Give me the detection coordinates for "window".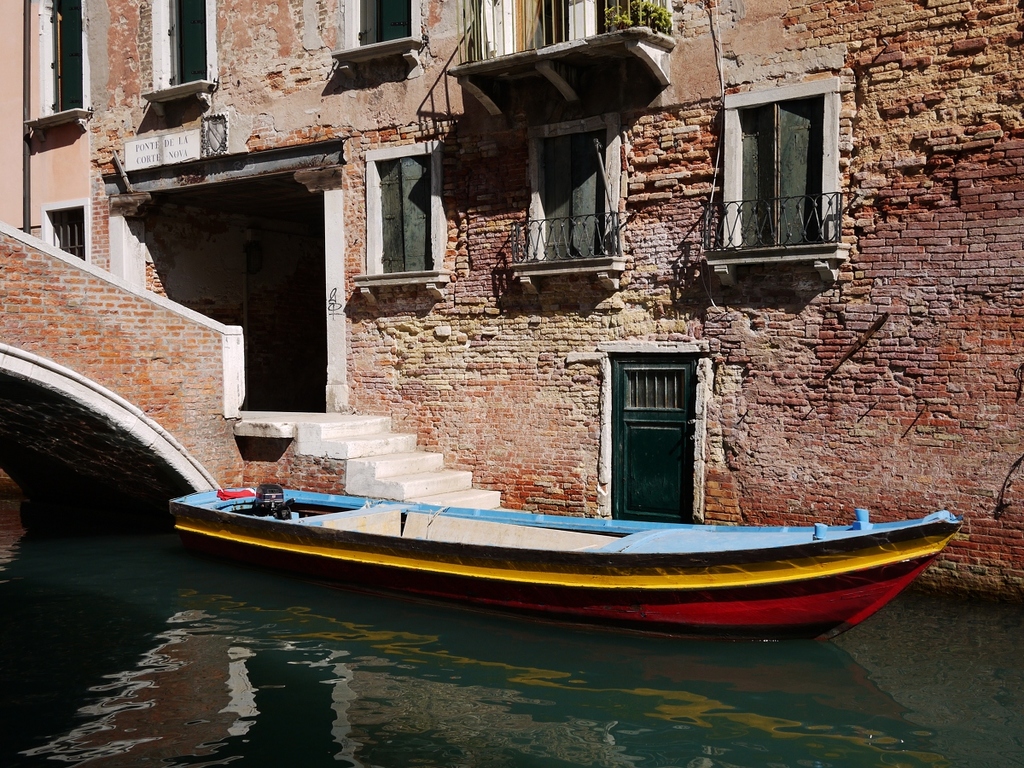
region(725, 90, 841, 250).
